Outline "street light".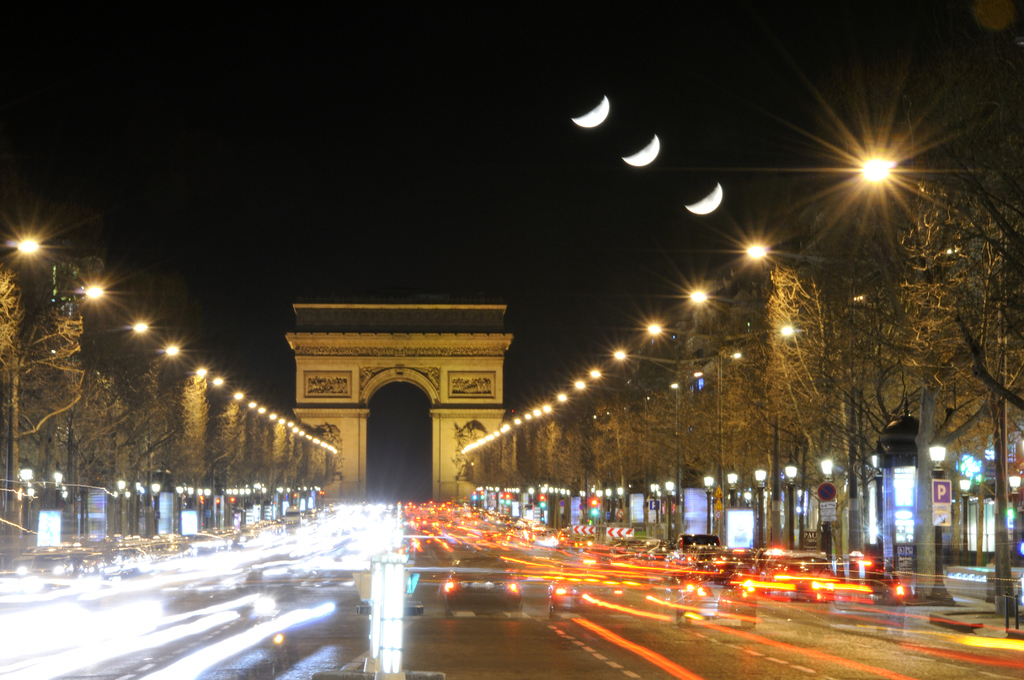
Outline: [x1=172, y1=485, x2=182, y2=536].
